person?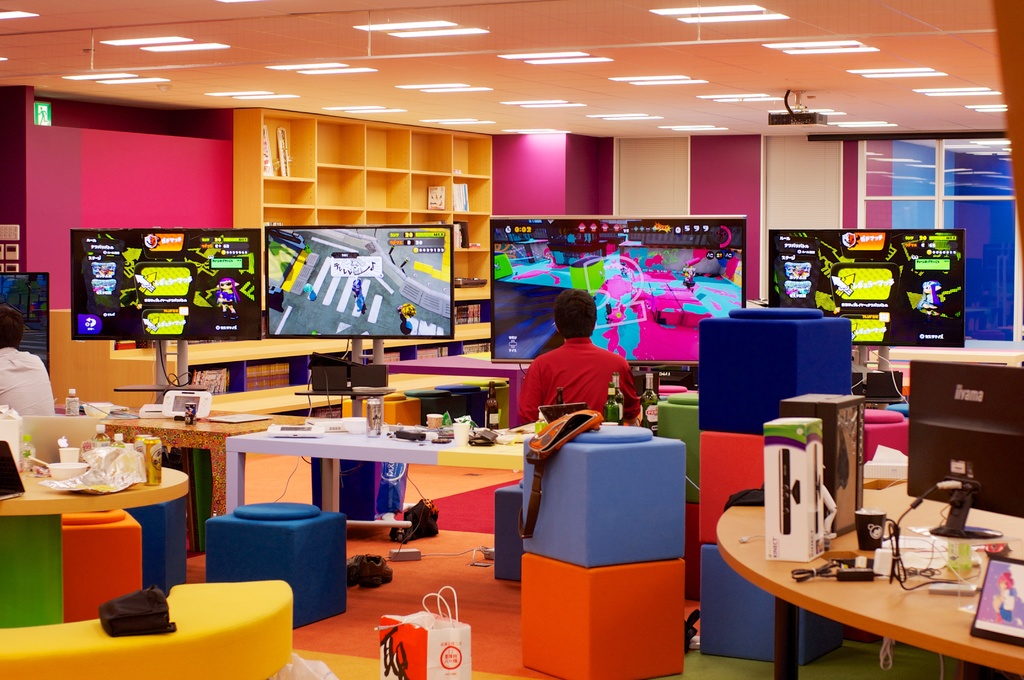
detection(0, 299, 57, 412)
